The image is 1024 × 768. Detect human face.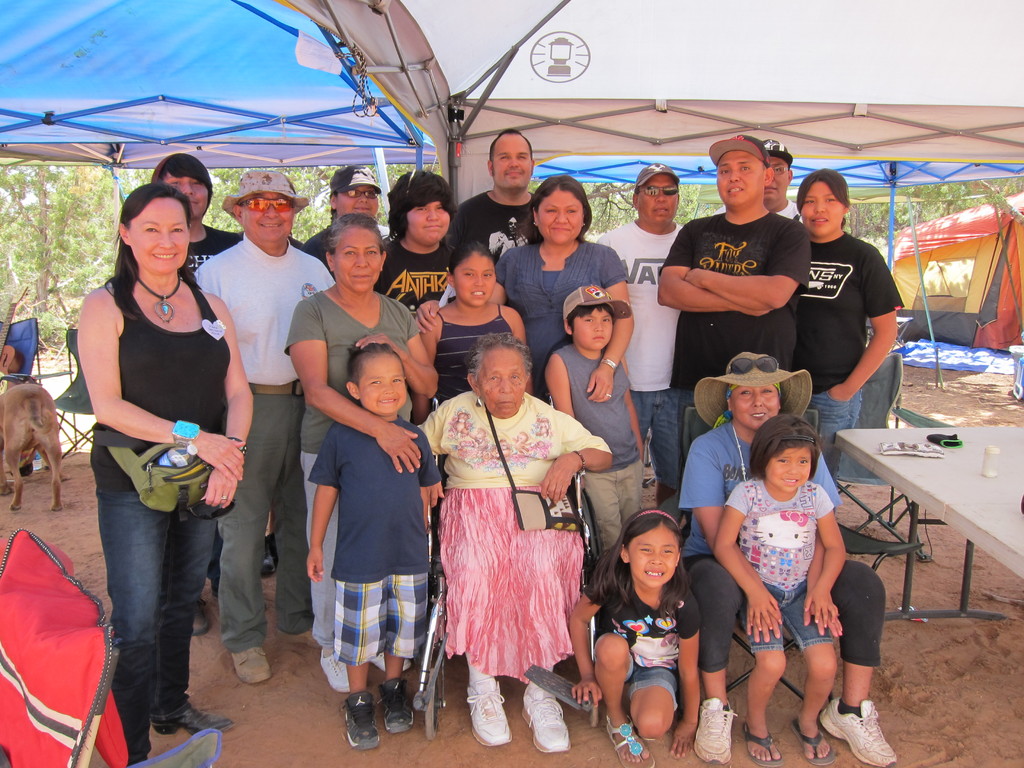
Detection: select_region(453, 253, 499, 307).
